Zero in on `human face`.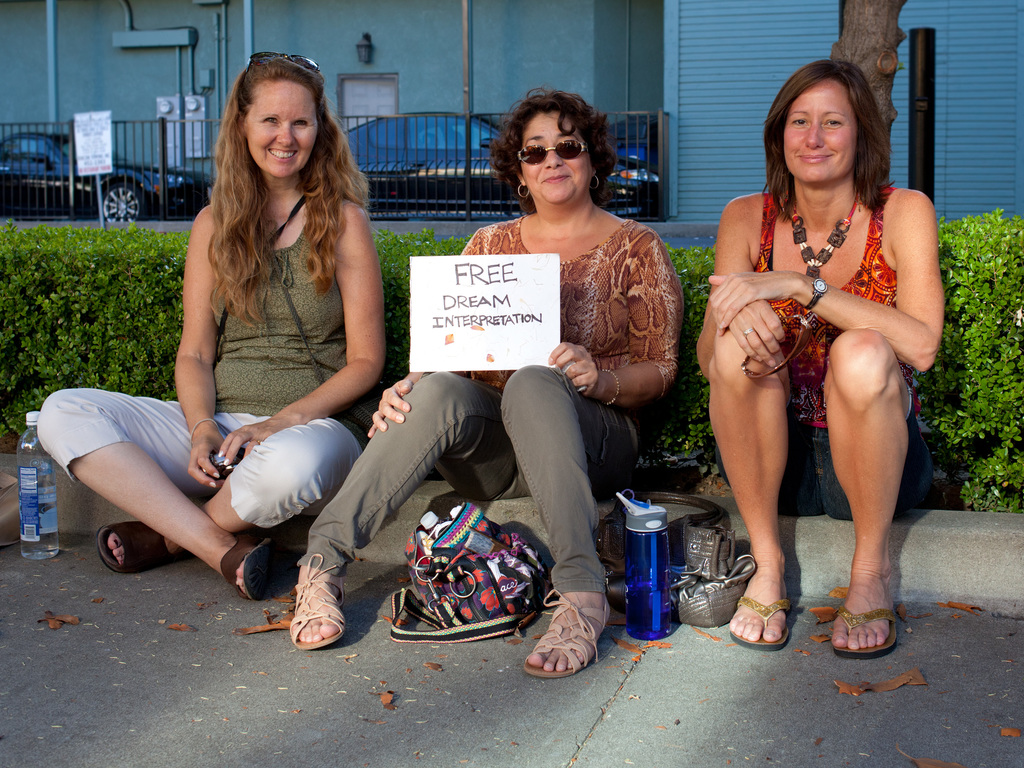
Zeroed in: left=781, top=82, right=858, bottom=184.
